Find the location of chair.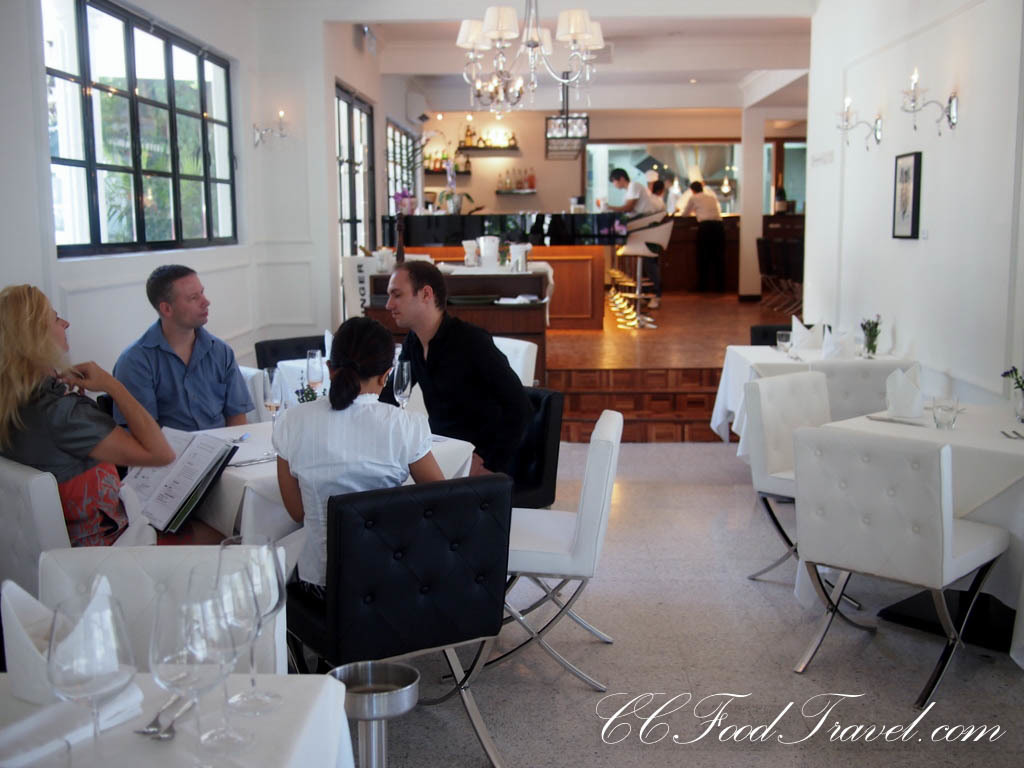
Location: locate(491, 333, 536, 381).
